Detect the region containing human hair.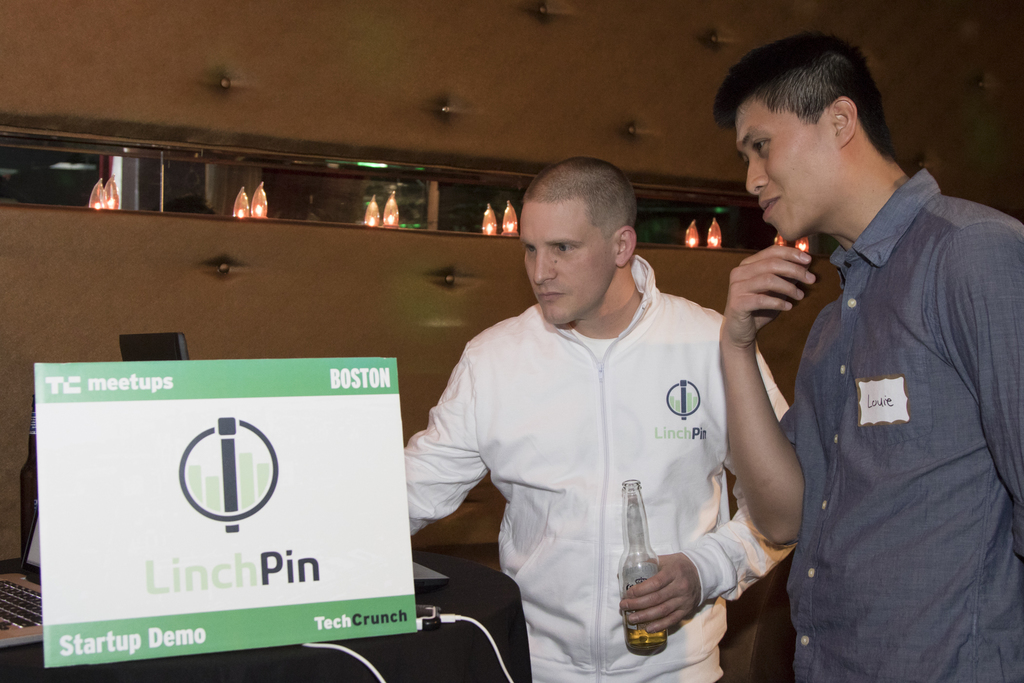
rect(723, 35, 904, 188).
